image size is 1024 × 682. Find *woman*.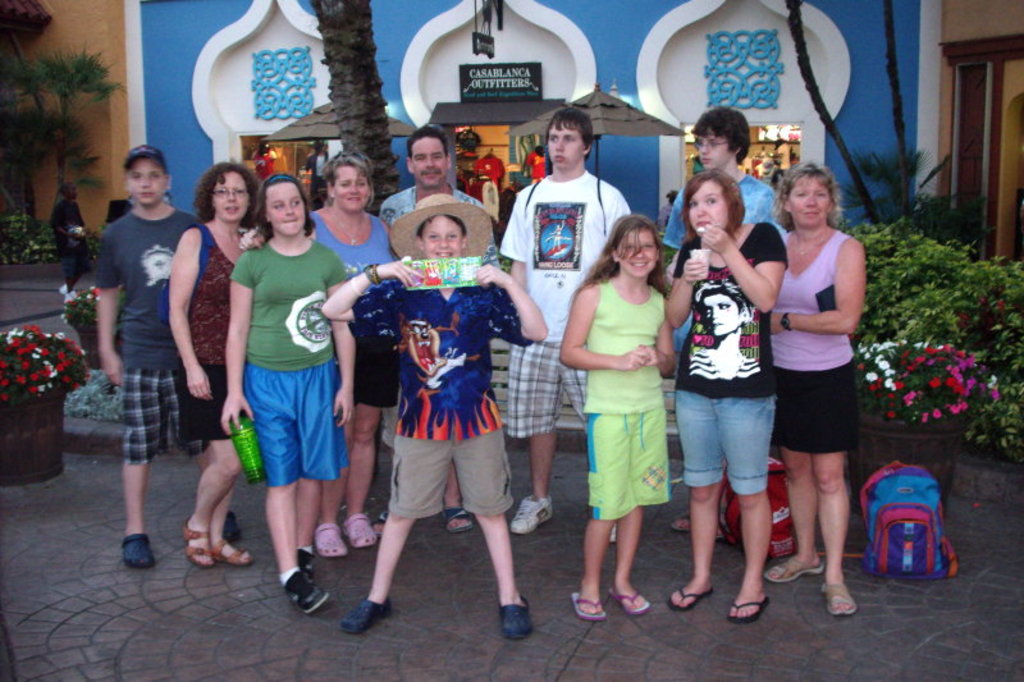
<box>771,164,860,615</box>.
